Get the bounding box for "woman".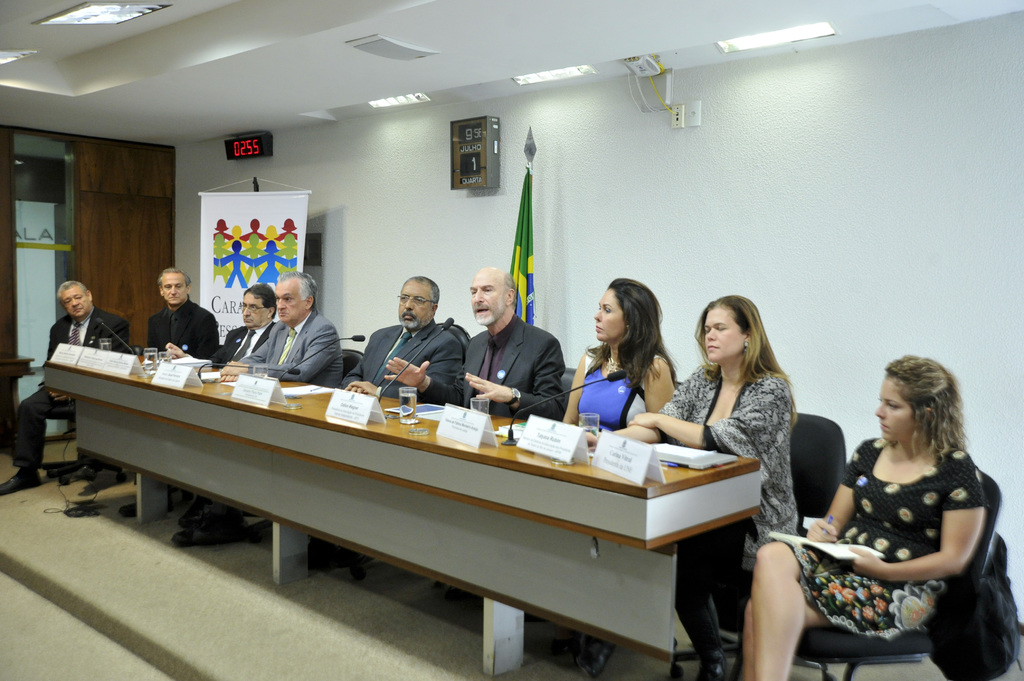
555/277/687/671.
